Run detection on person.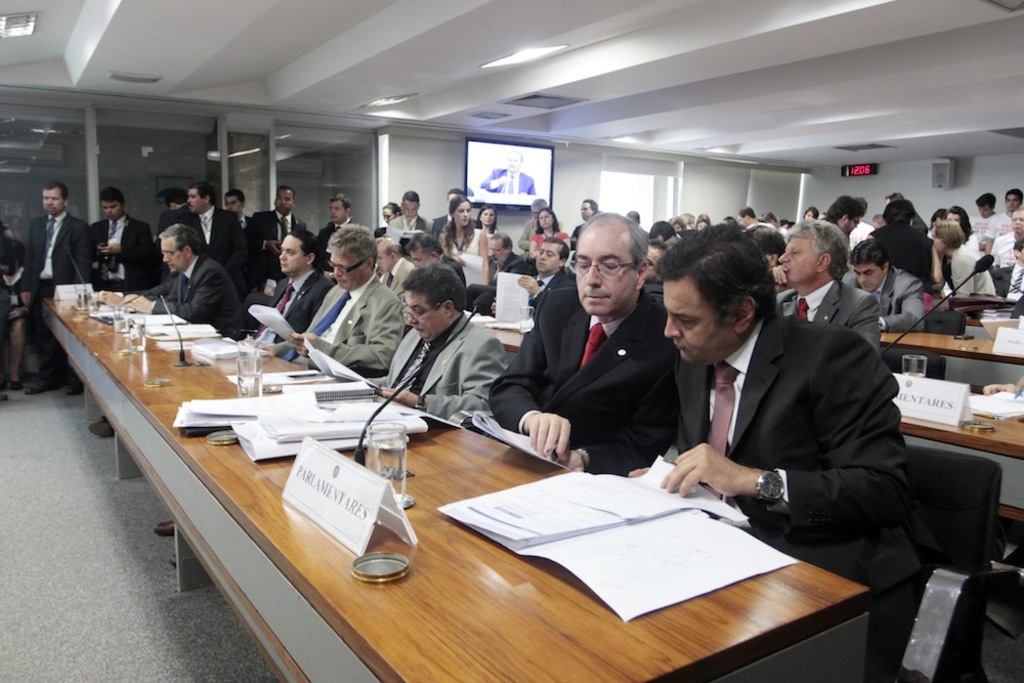
Result: x1=866, y1=201, x2=935, y2=286.
